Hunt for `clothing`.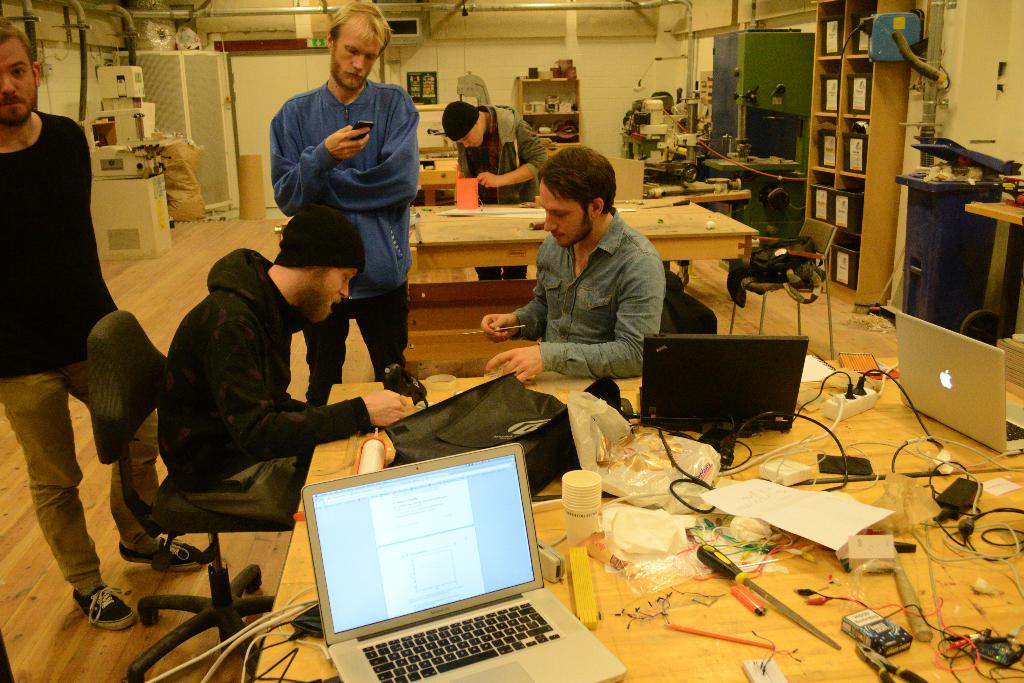
Hunted down at BBox(0, 105, 161, 592).
